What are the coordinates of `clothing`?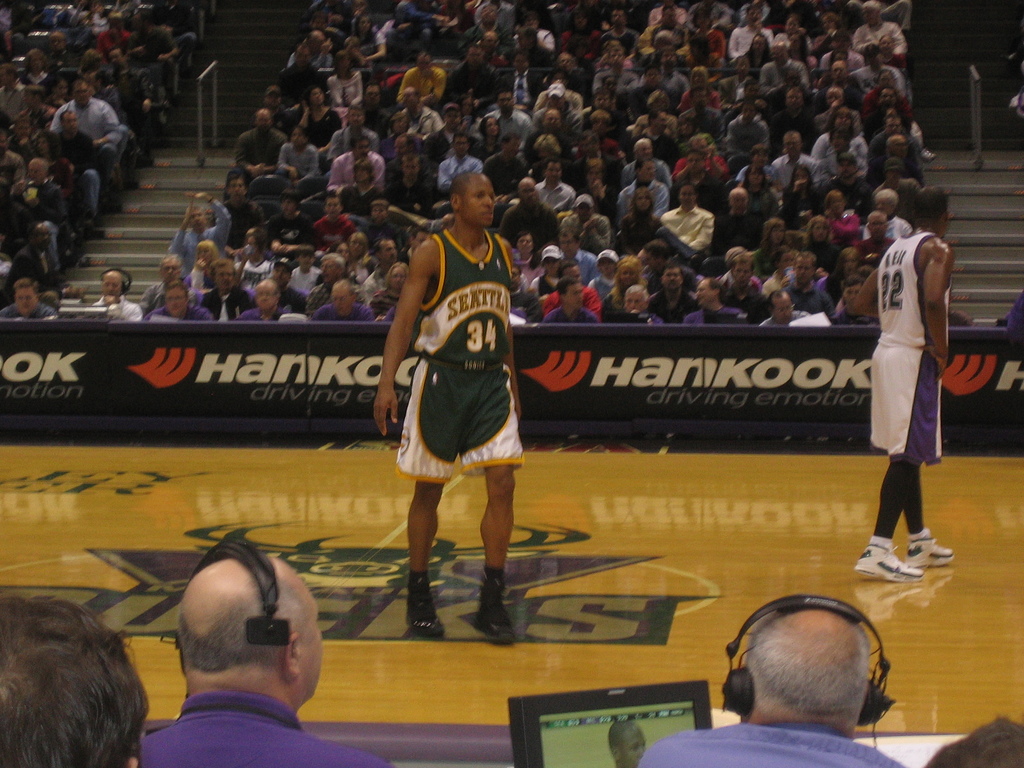
<region>489, 110, 529, 146</region>.
